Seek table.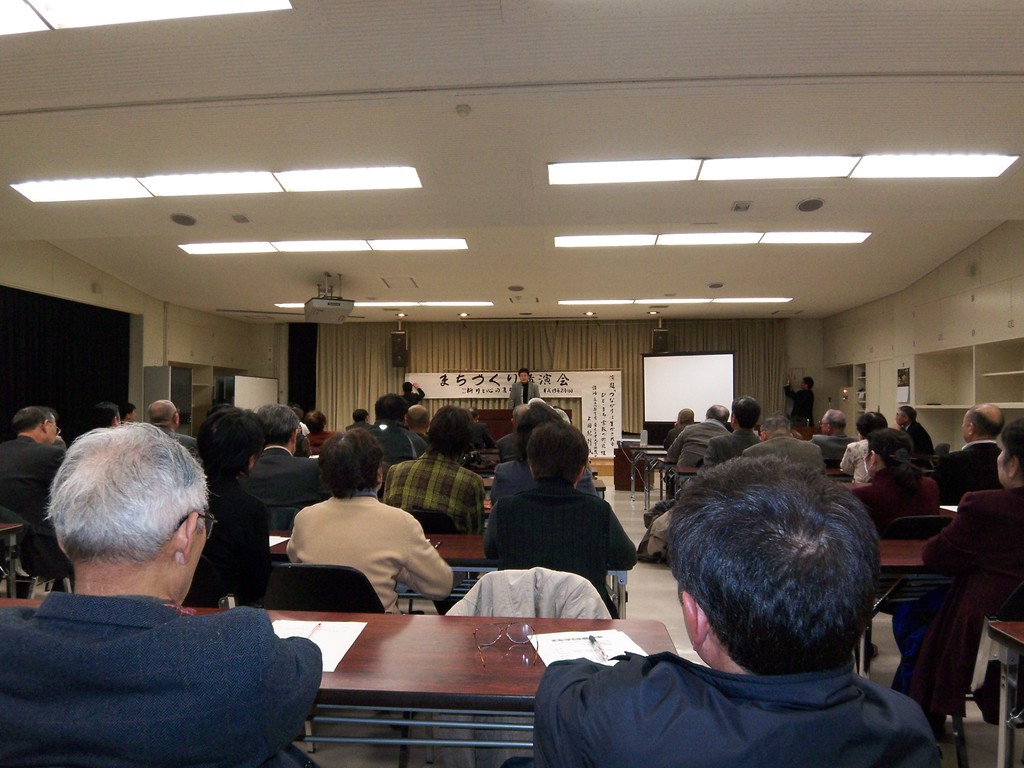
rect(266, 529, 623, 620).
